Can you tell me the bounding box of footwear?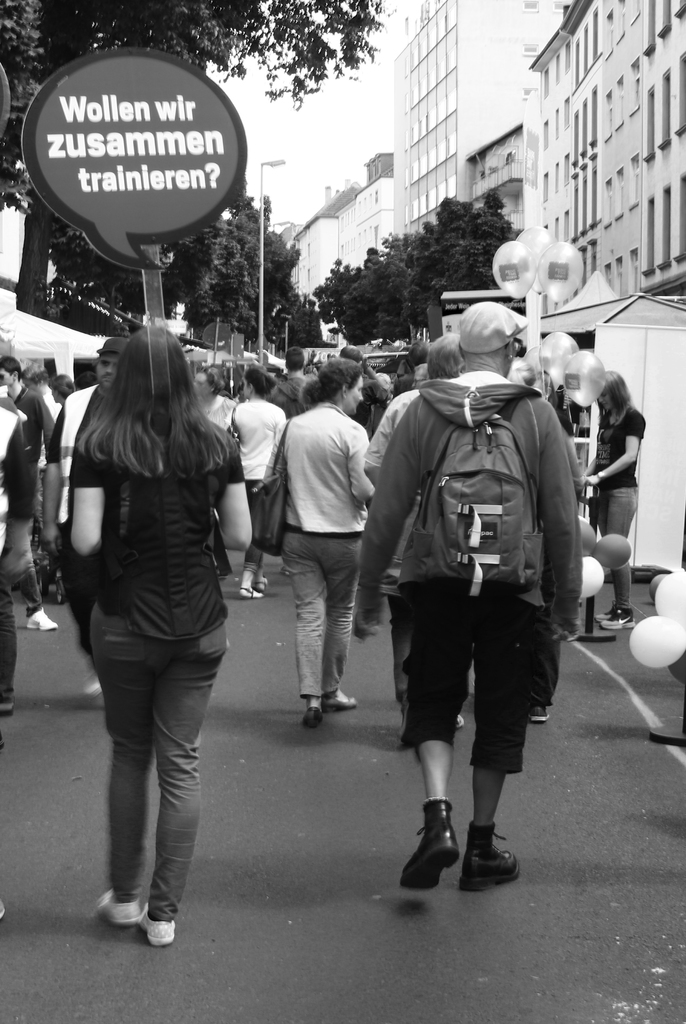
459/849/520/891.
